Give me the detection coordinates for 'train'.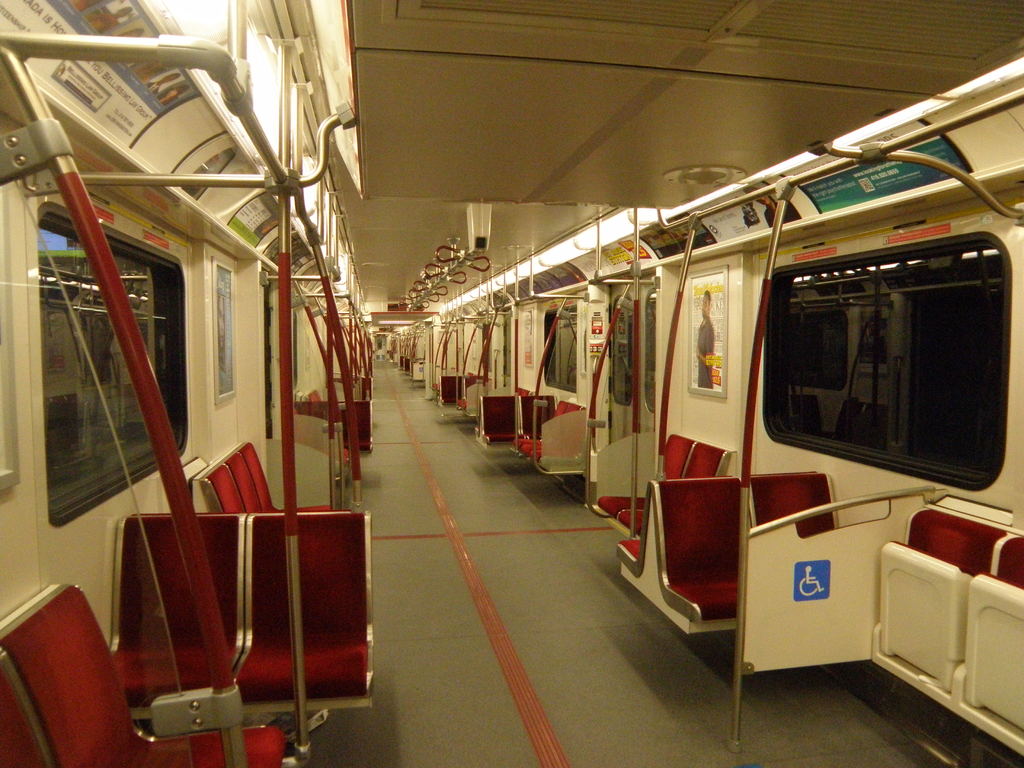
[x1=0, y1=0, x2=1023, y2=767].
